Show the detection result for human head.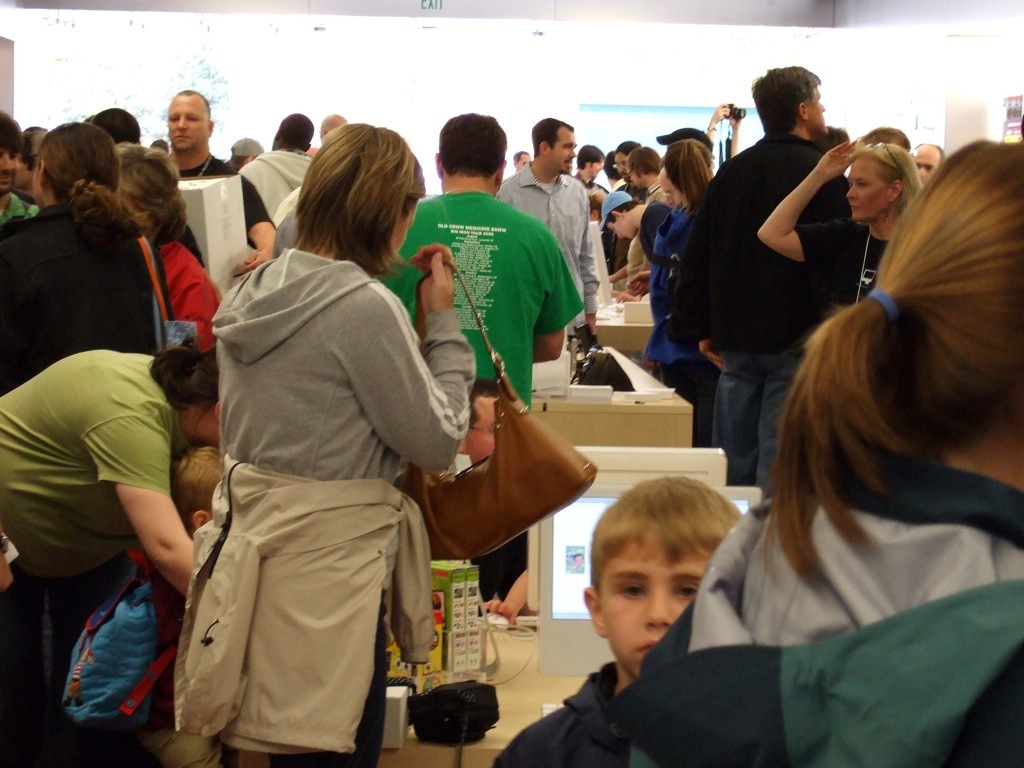
{"x1": 174, "y1": 454, "x2": 229, "y2": 533}.
